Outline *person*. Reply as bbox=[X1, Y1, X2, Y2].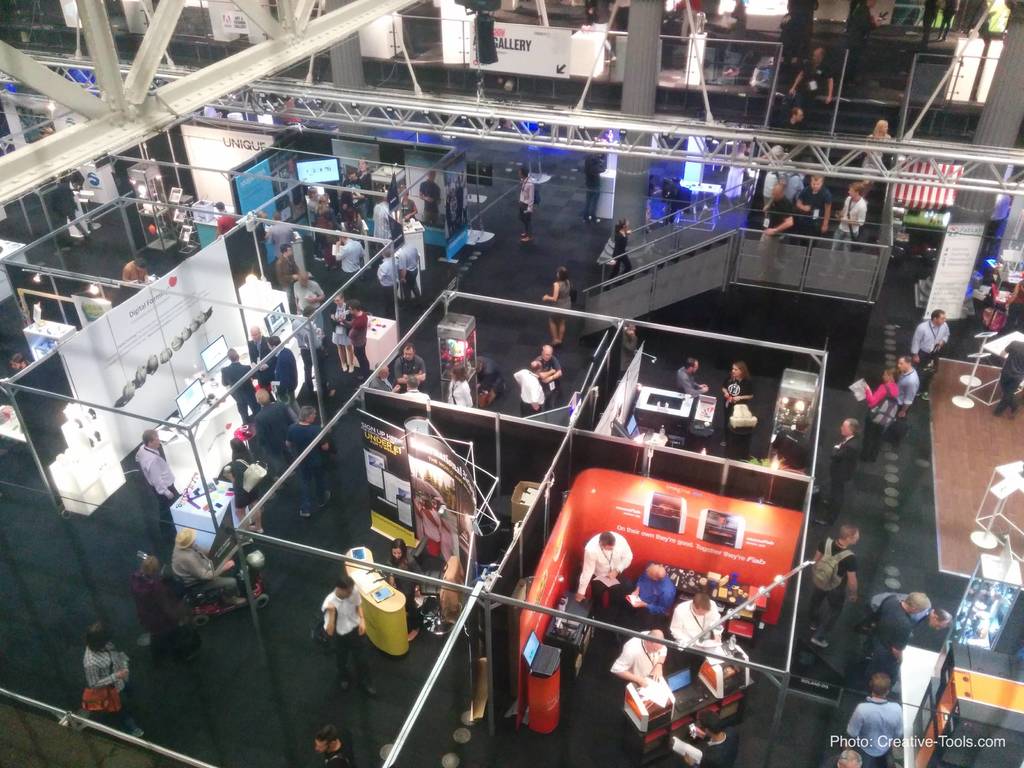
bbox=[844, 669, 906, 767].
